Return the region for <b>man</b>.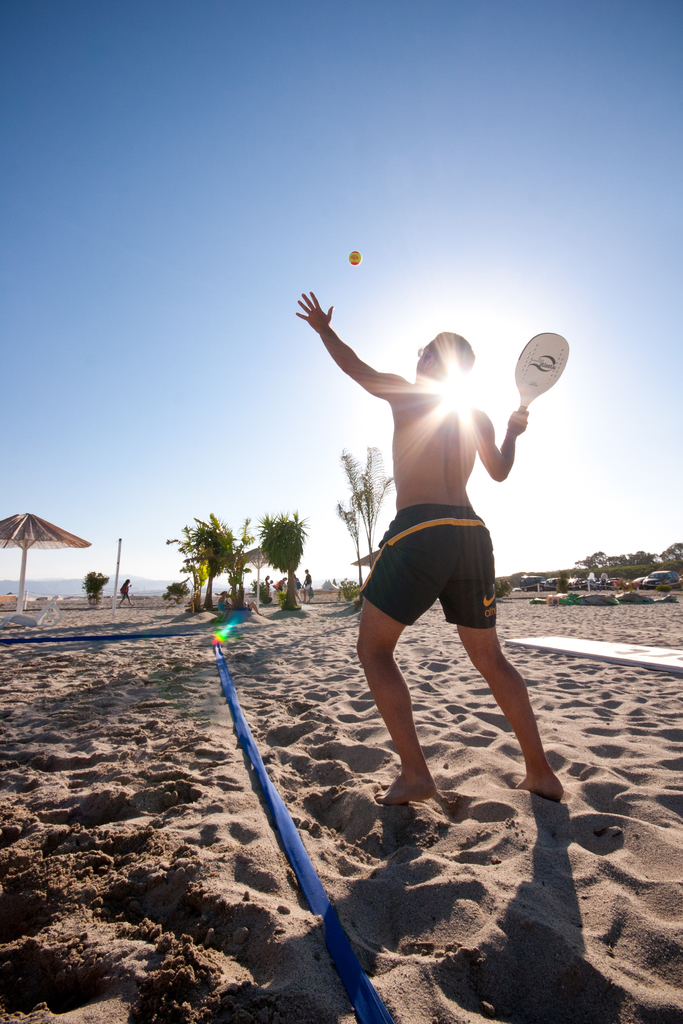
[300,567,313,602].
